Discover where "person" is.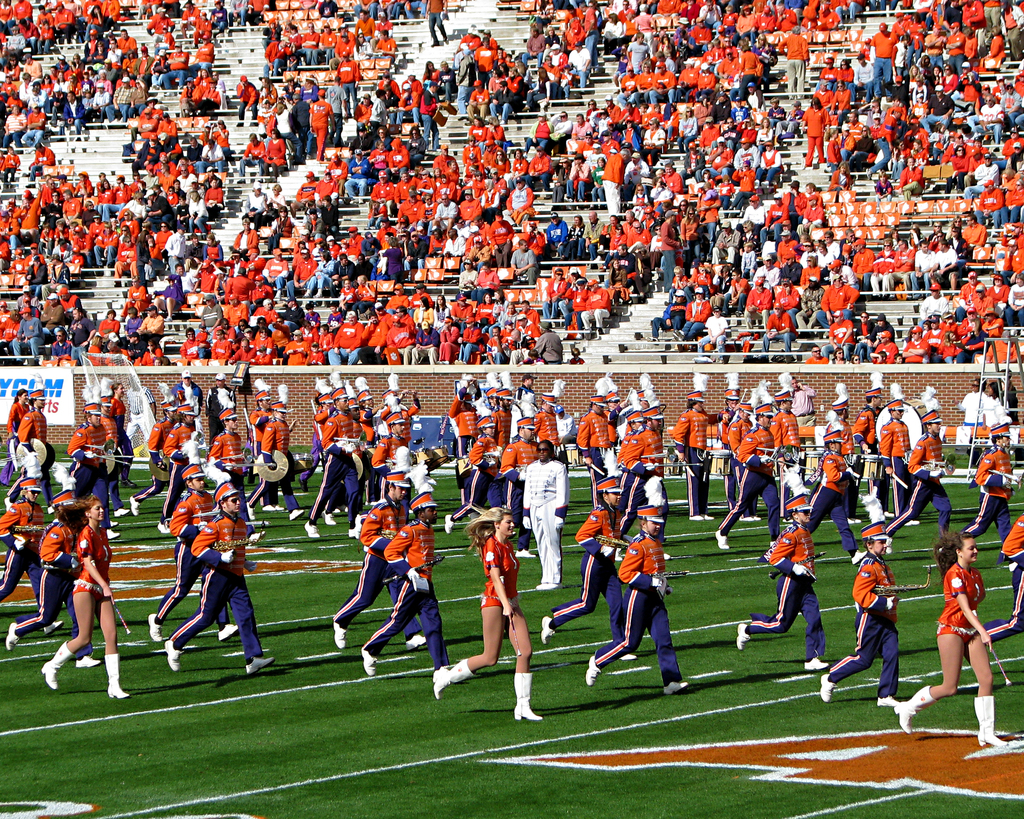
Discovered at box=[844, 369, 881, 457].
